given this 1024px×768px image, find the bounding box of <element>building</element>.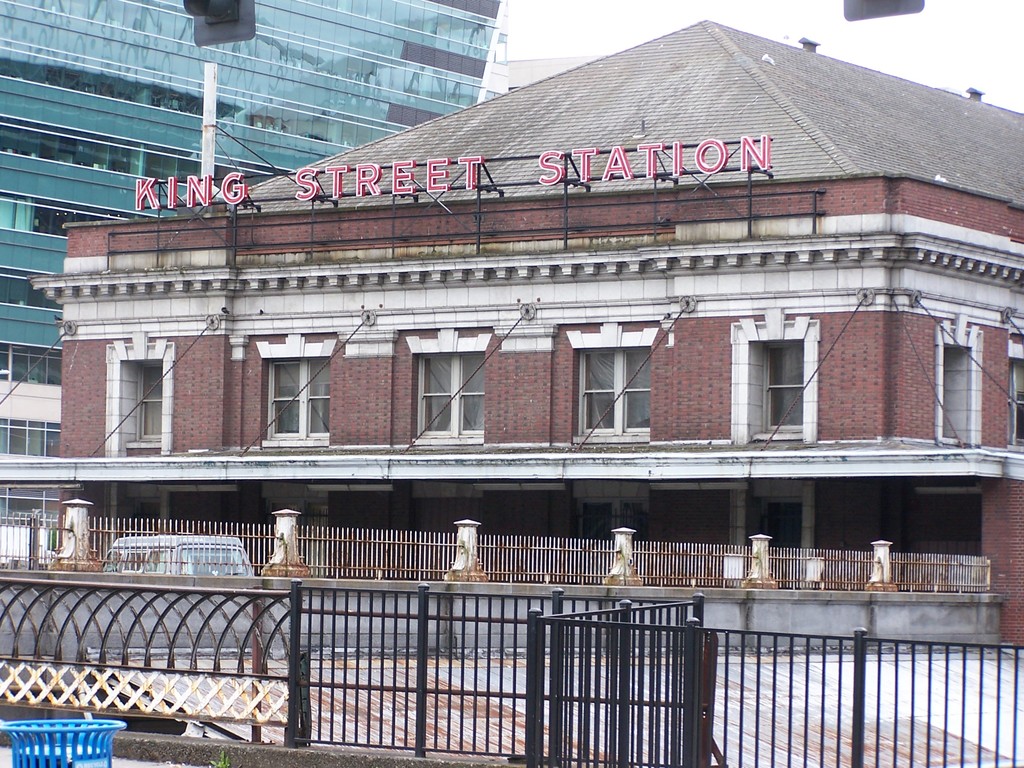
[left=480, top=56, right=605, bottom=101].
